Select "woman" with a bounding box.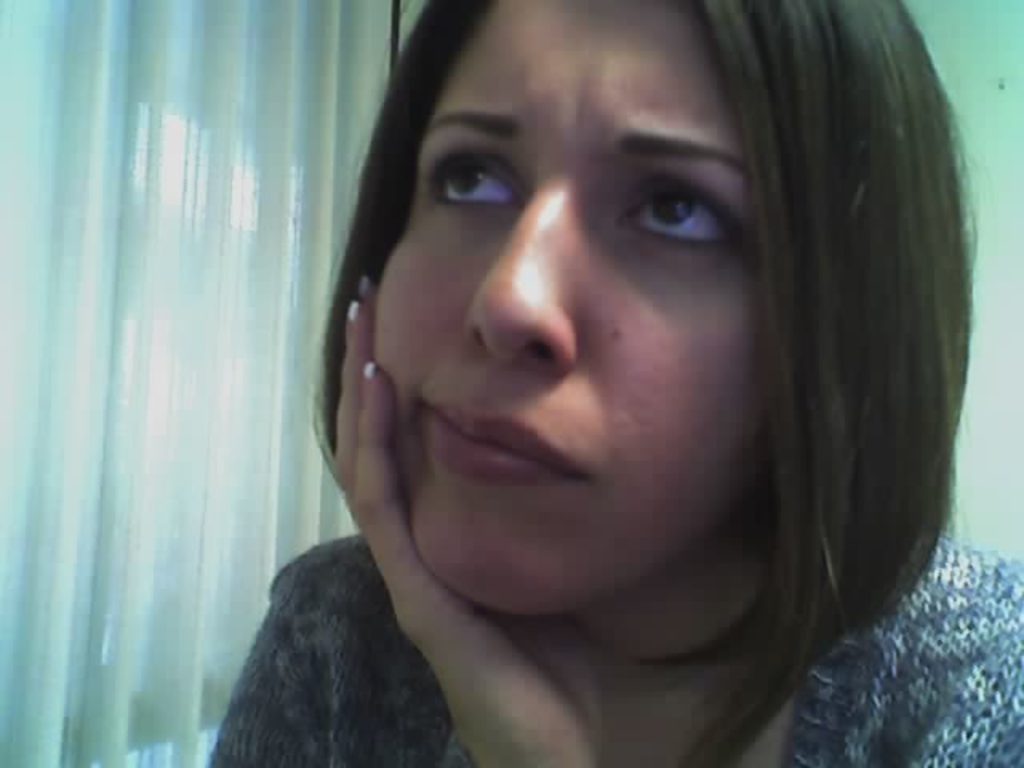
region(205, 0, 1022, 766).
